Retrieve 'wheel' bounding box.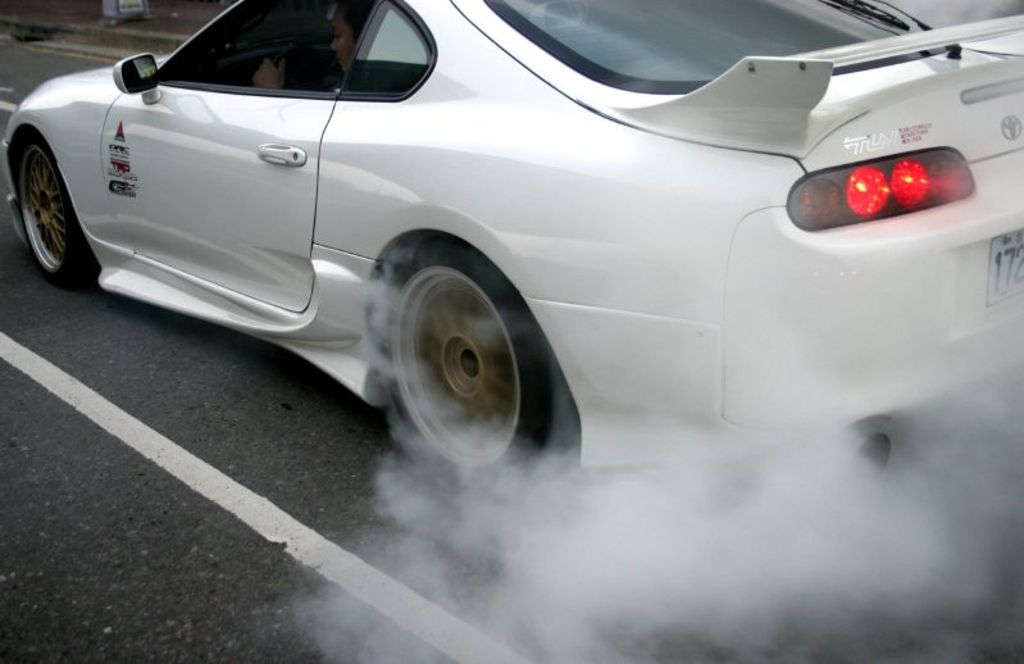
Bounding box: 10, 132, 96, 278.
